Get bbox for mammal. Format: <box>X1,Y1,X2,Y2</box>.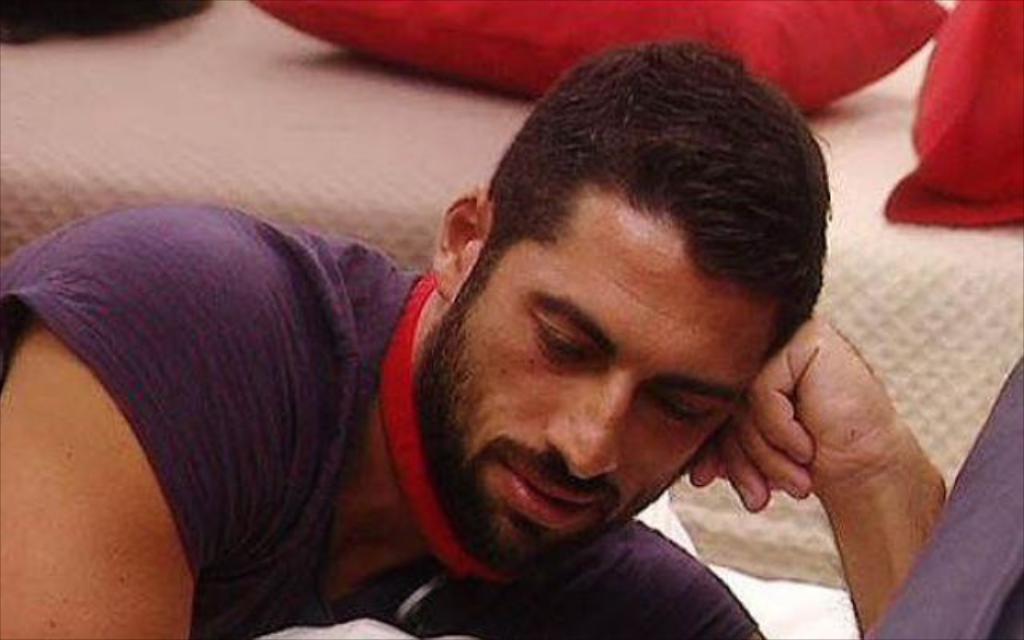
<box>35,117,730,639</box>.
